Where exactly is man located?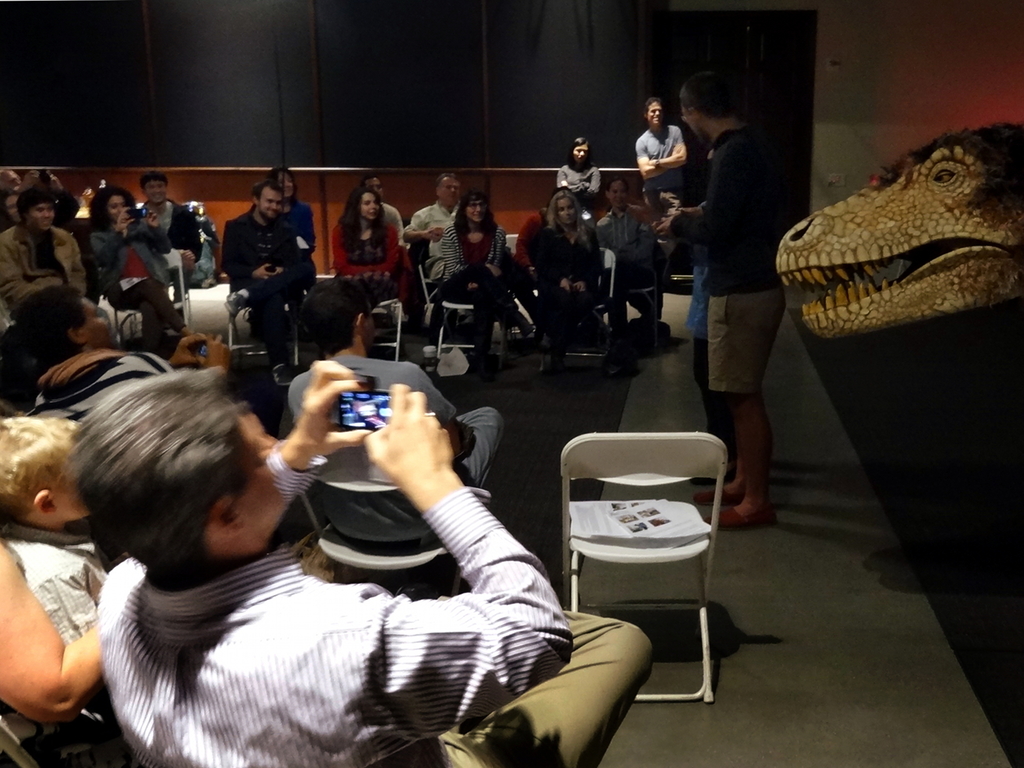
Its bounding box is region(578, 164, 689, 345).
